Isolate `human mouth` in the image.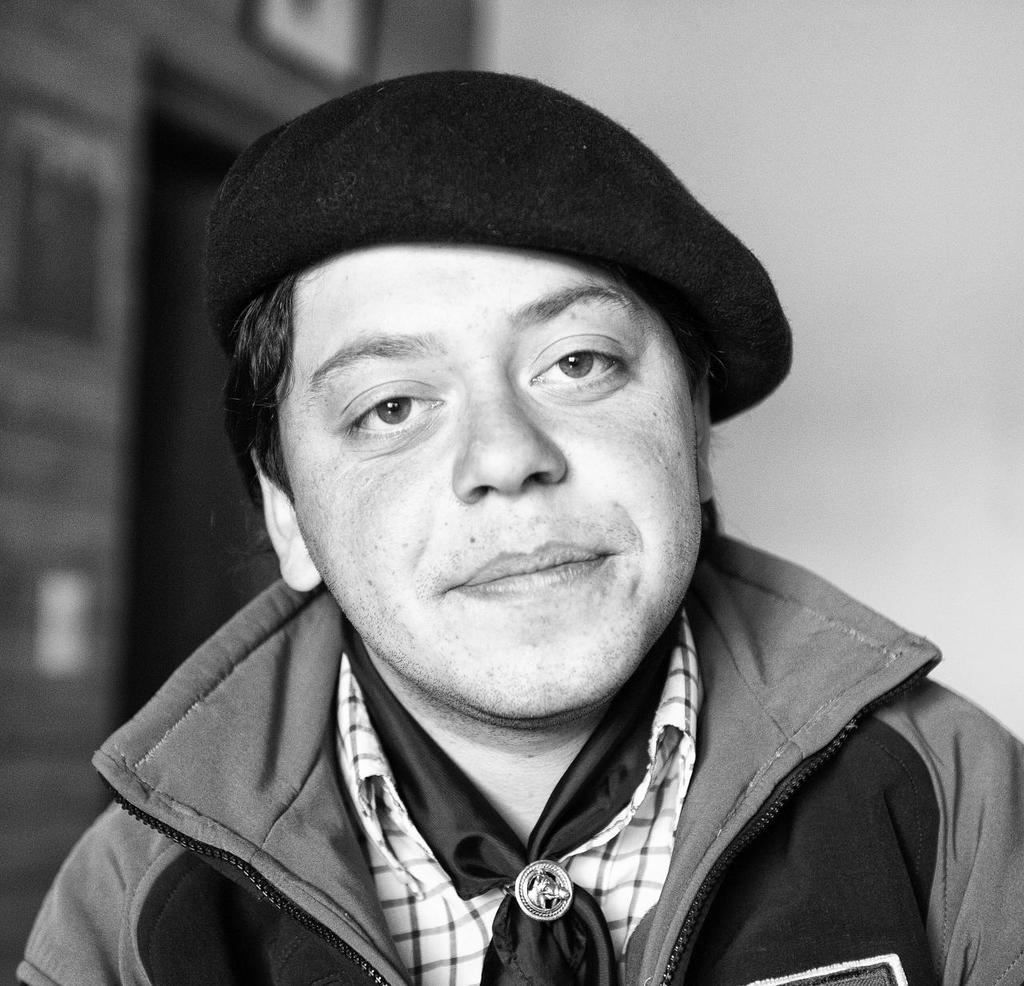
Isolated region: 445, 541, 610, 596.
